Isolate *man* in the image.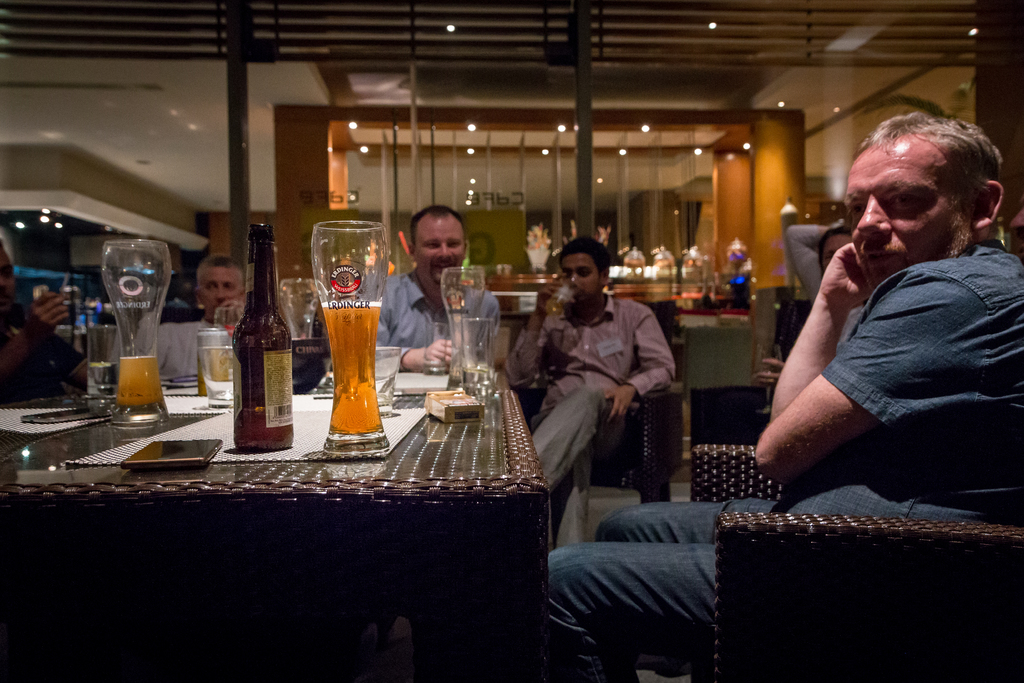
Isolated region: BBox(513, 243, 691, 528).
